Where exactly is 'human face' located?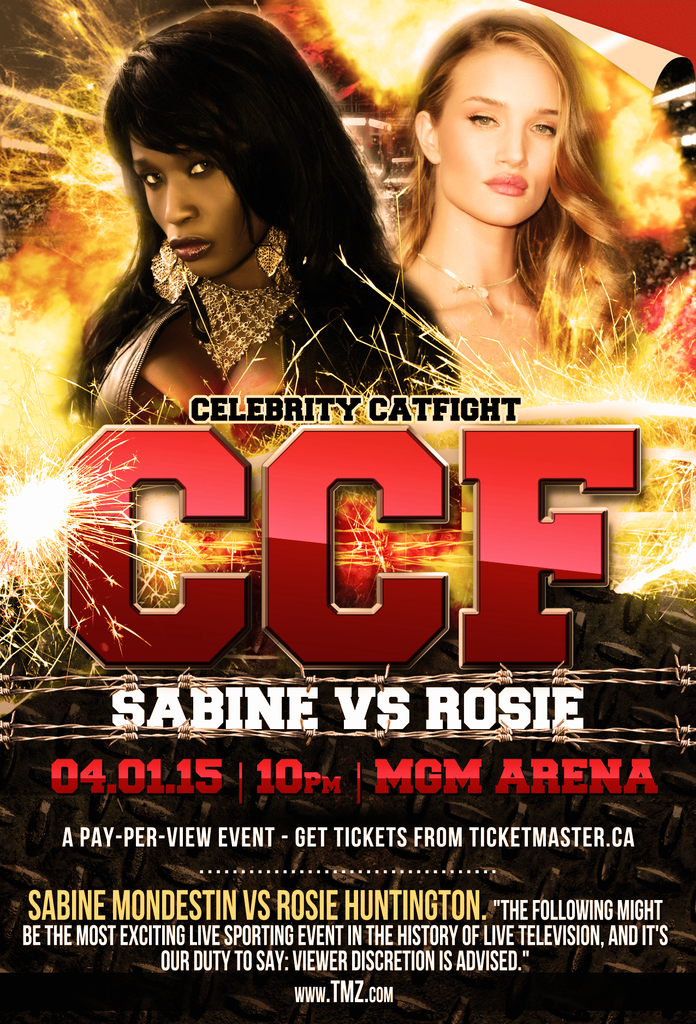
Its bounding box is (134,134,267,278).
